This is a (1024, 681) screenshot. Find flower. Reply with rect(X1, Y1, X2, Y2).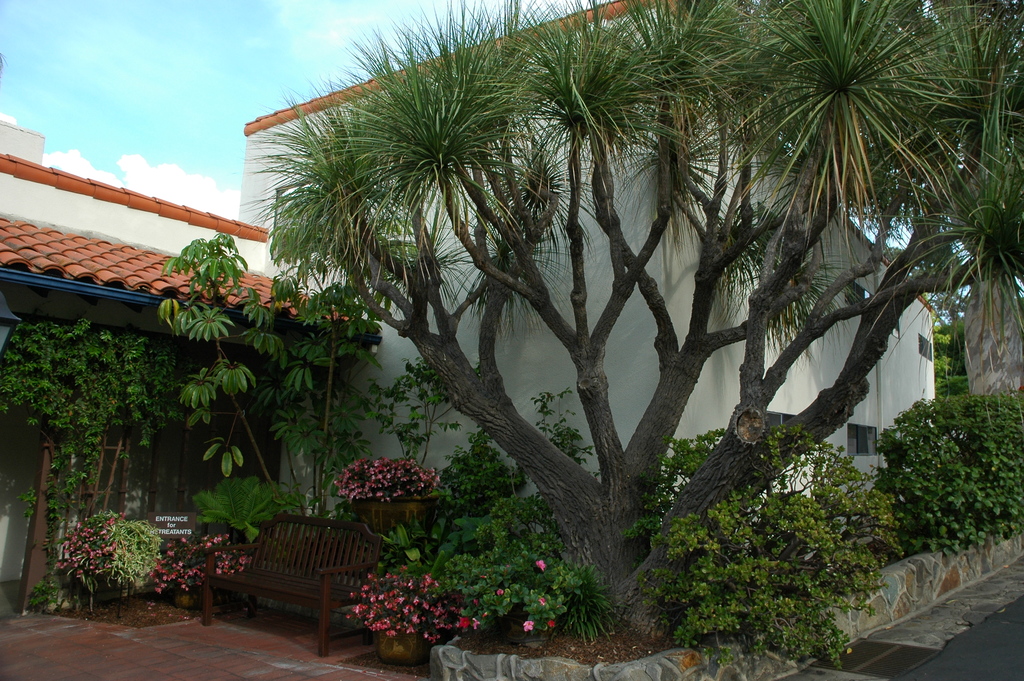
rect(522, 617, 536, 635).
